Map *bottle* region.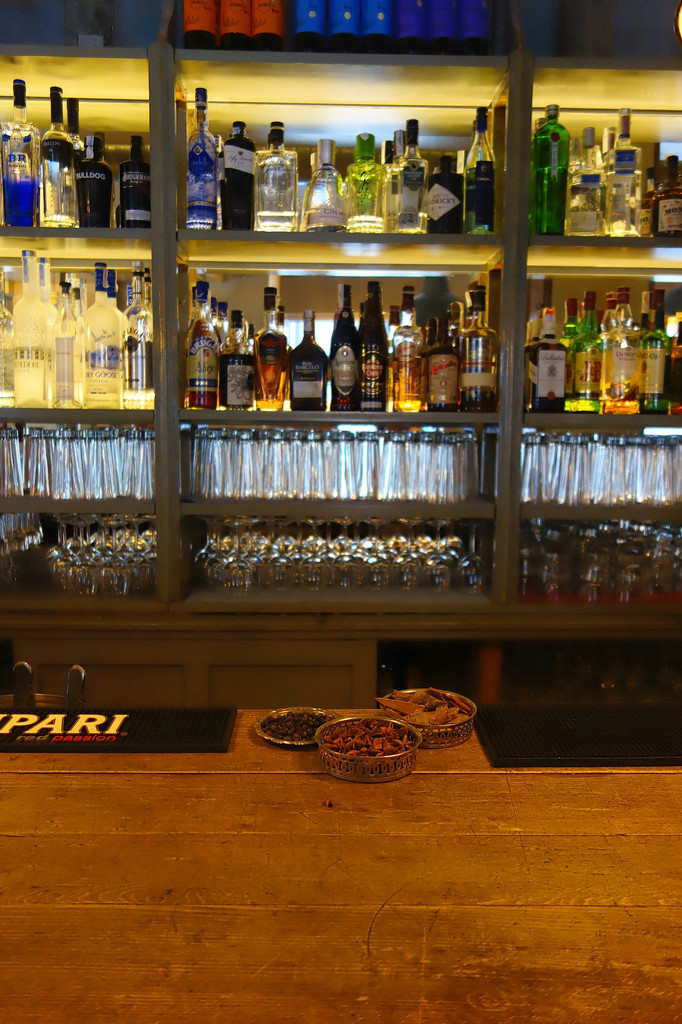
Mapped to {"x1": 301, "y1": 154, "x2": 321, "y2": 228}.
